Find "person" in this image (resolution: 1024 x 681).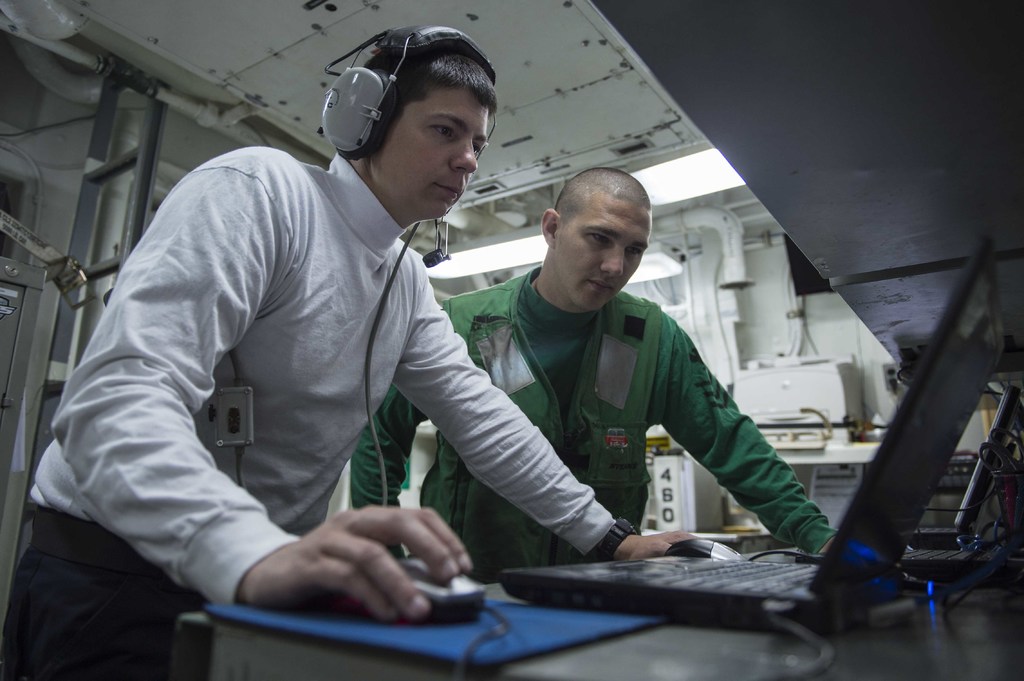
x1=353, y1=161, x2=840, y2=586.
